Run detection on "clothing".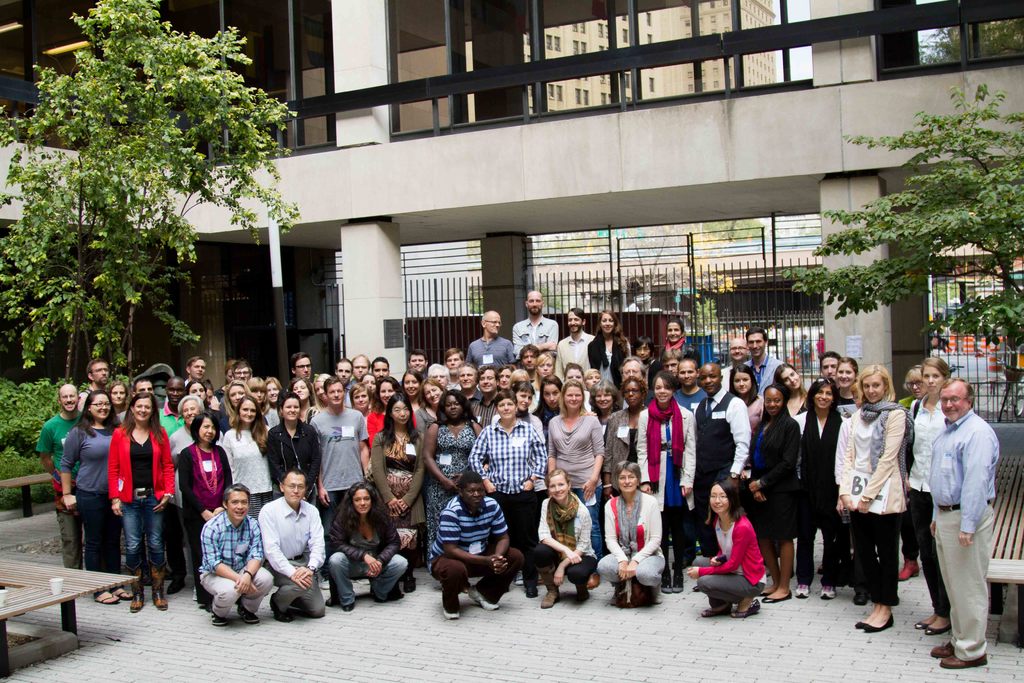
Result: bbox=(606, 408, 644, 495).
